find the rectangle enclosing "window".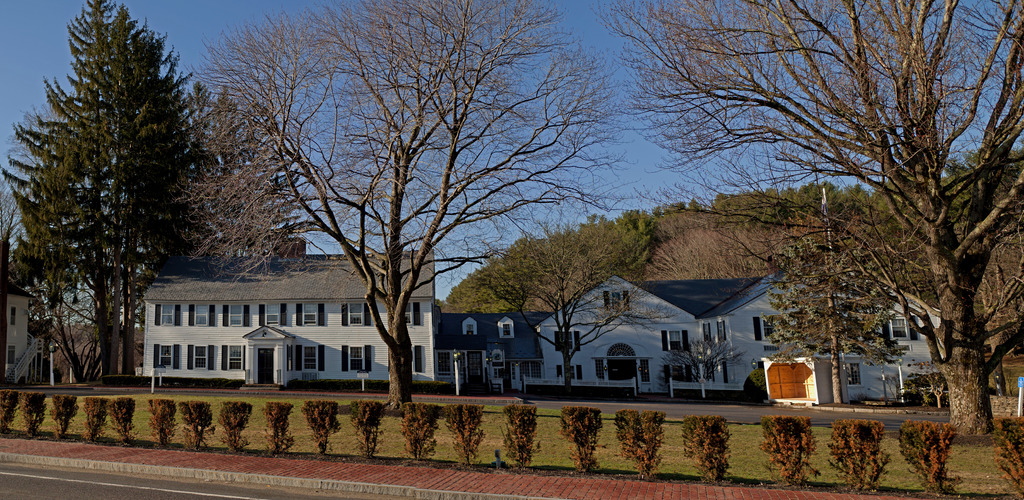
box=[189, 304, 214, 325].
